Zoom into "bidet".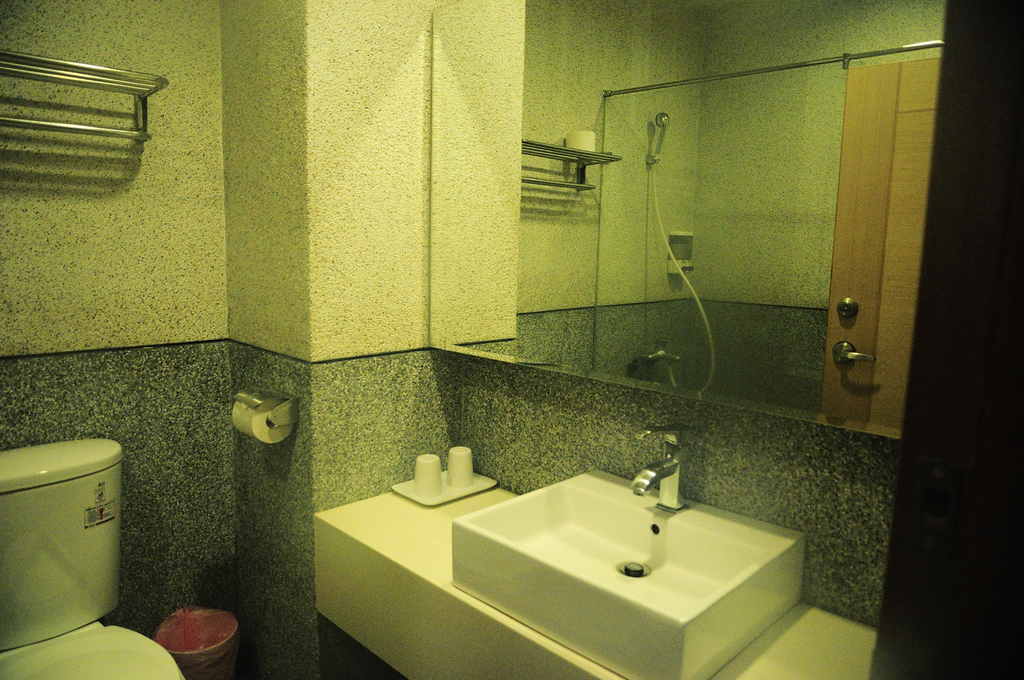
Zoom target: 0:624:184:679.
